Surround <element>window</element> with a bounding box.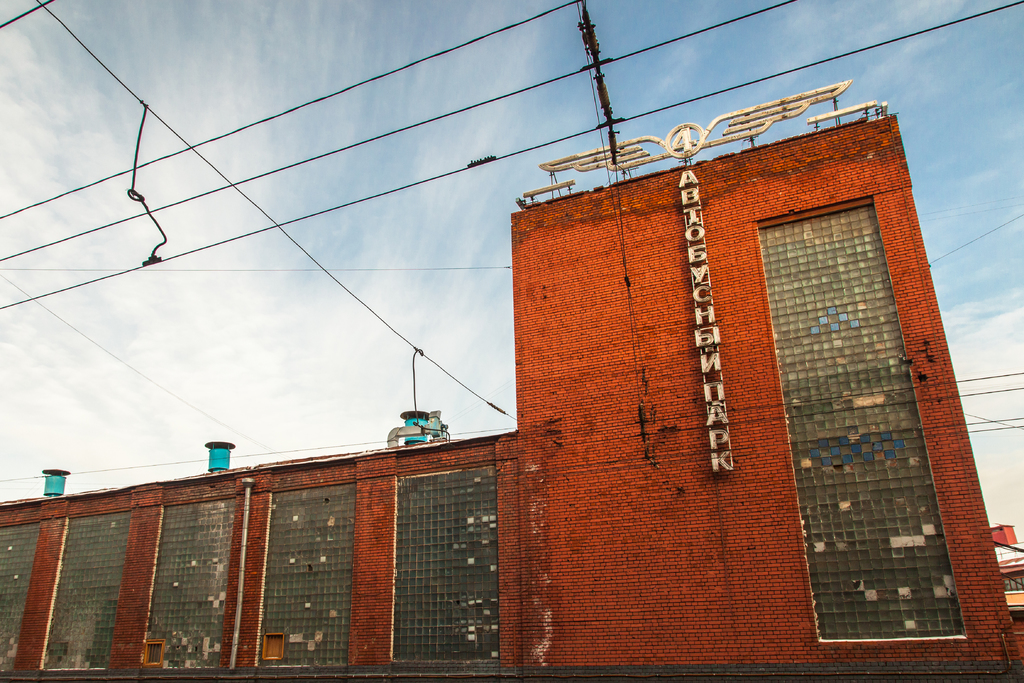
box=[754, 205, 978, 648].
